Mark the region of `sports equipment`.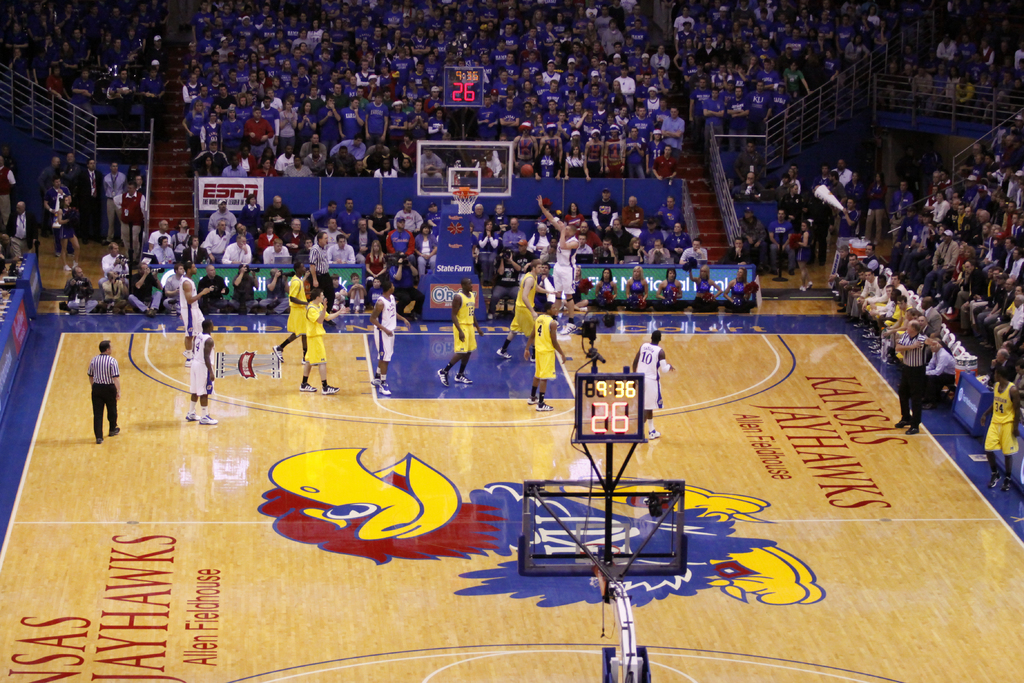
Region: region(527, 394, 538, 404).
